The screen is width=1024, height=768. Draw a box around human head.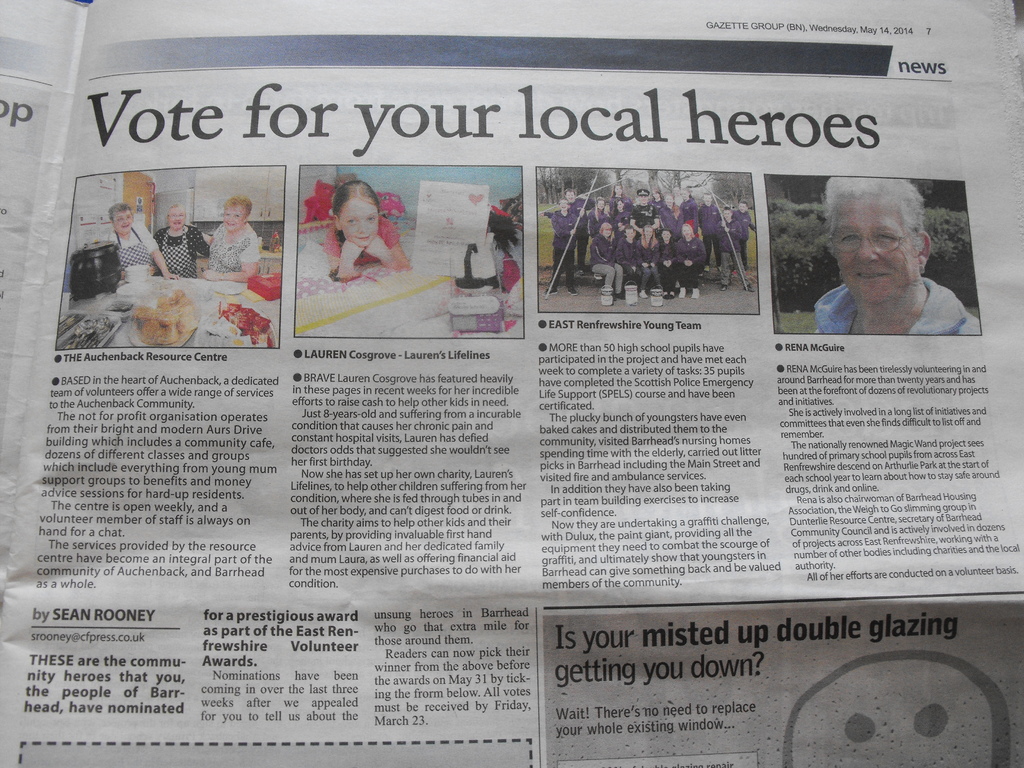
<box>107,201,132,234</box>.
